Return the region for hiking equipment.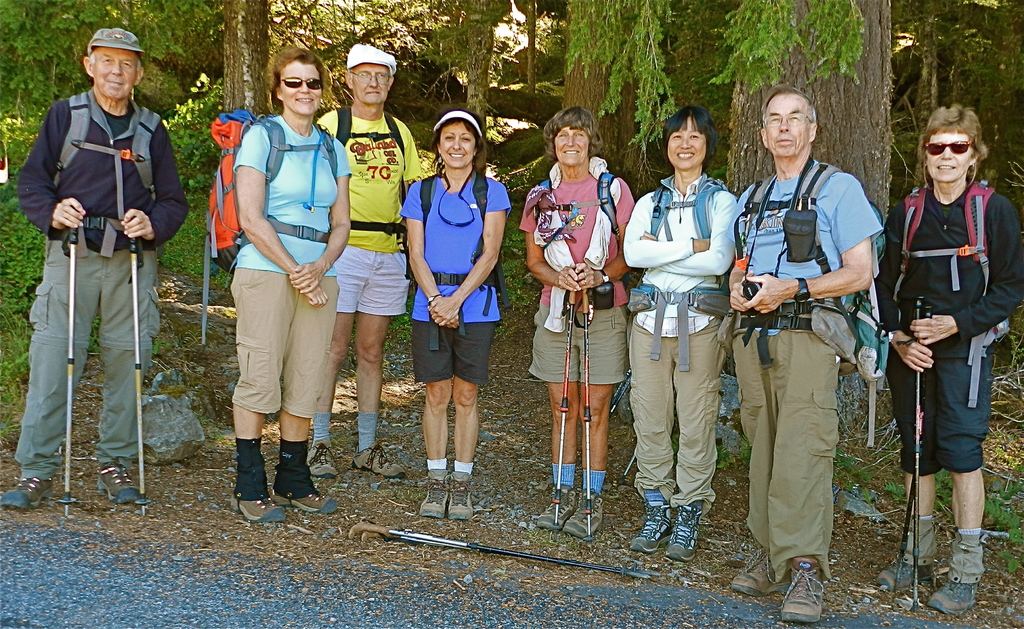
(199,102,342,343).
